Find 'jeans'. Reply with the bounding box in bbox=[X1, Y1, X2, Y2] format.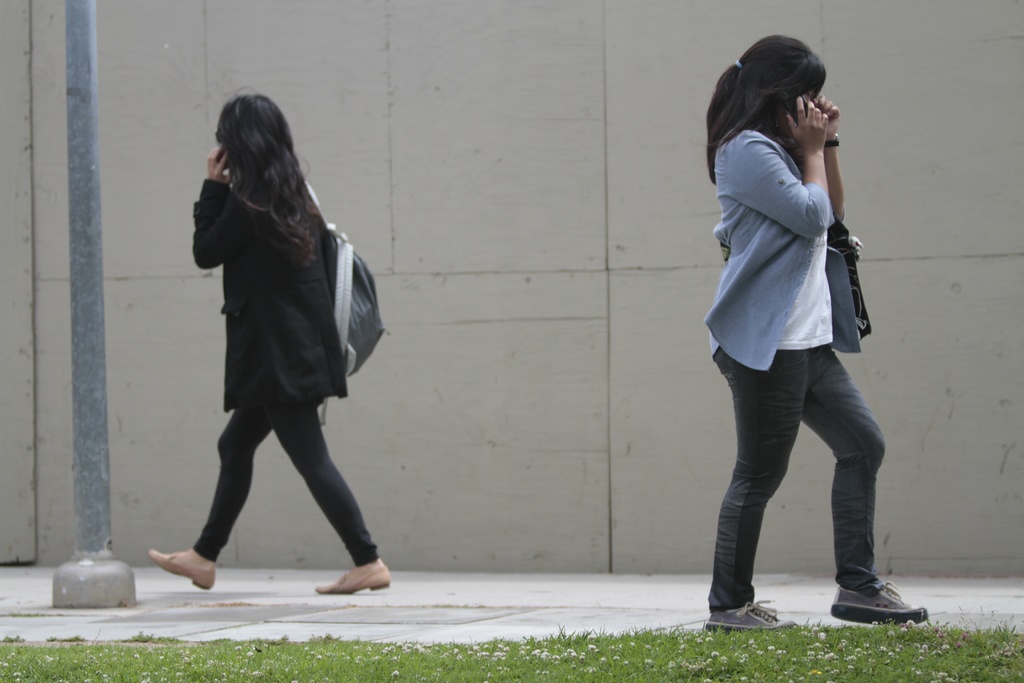
bbox=[710, 320, 899, 626].
